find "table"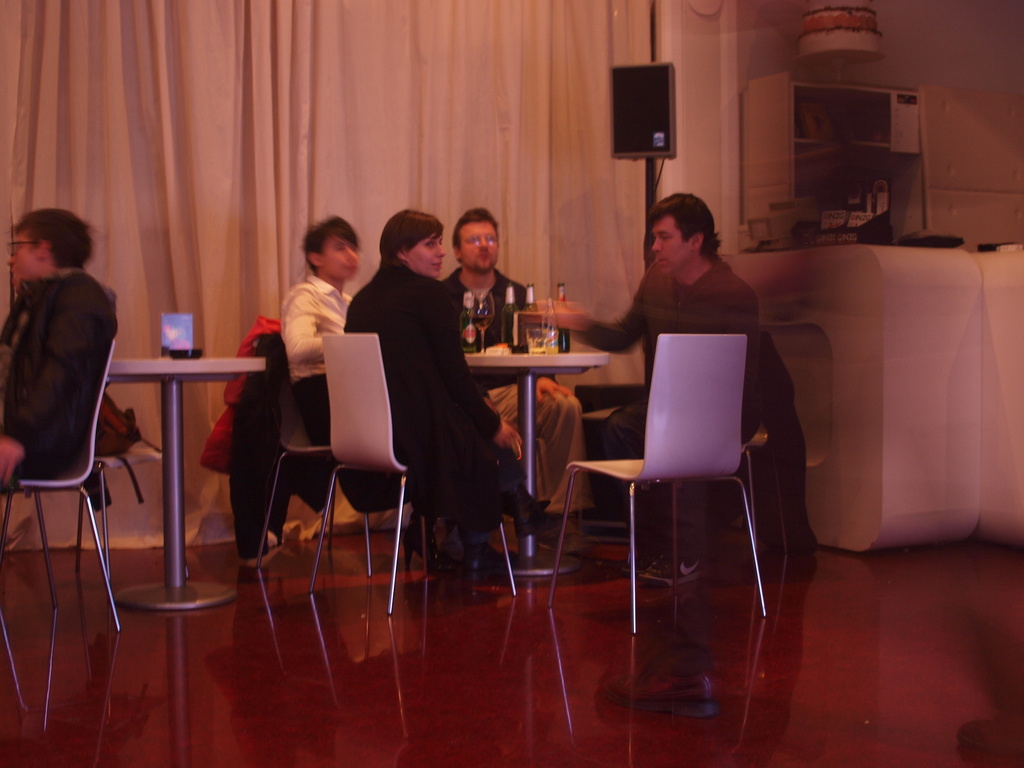
l=451, t=330, r=602, b=540
